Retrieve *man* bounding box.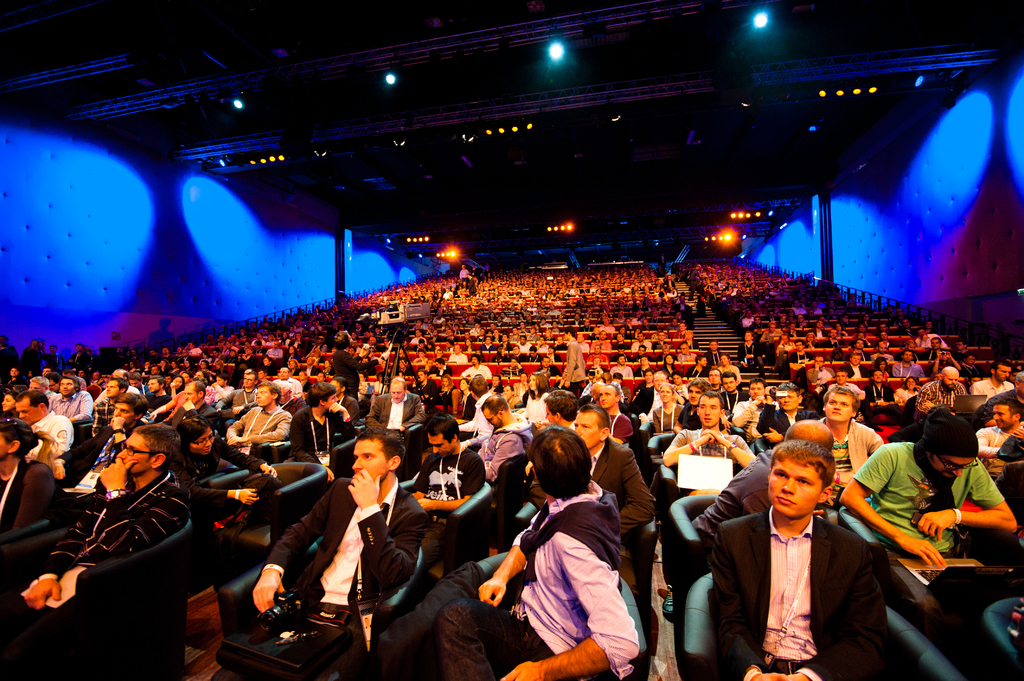
Bounding box: {"left": 807, "top": 384, "right": 877, "bottom": 485}.
